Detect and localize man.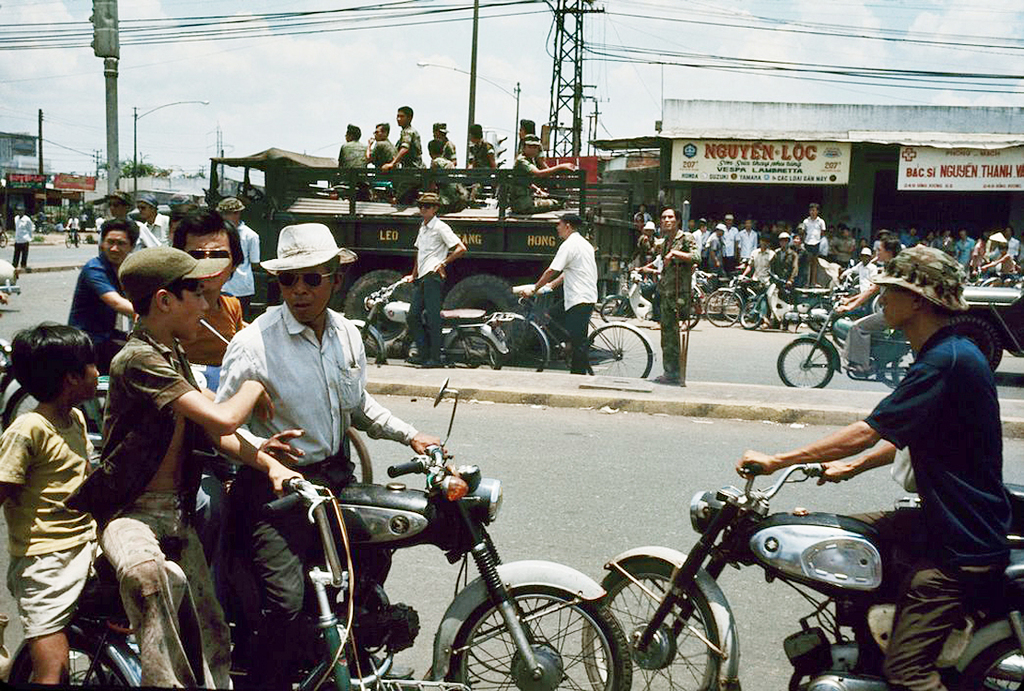
Localized at l=836, t=237, r=905, b=370.
